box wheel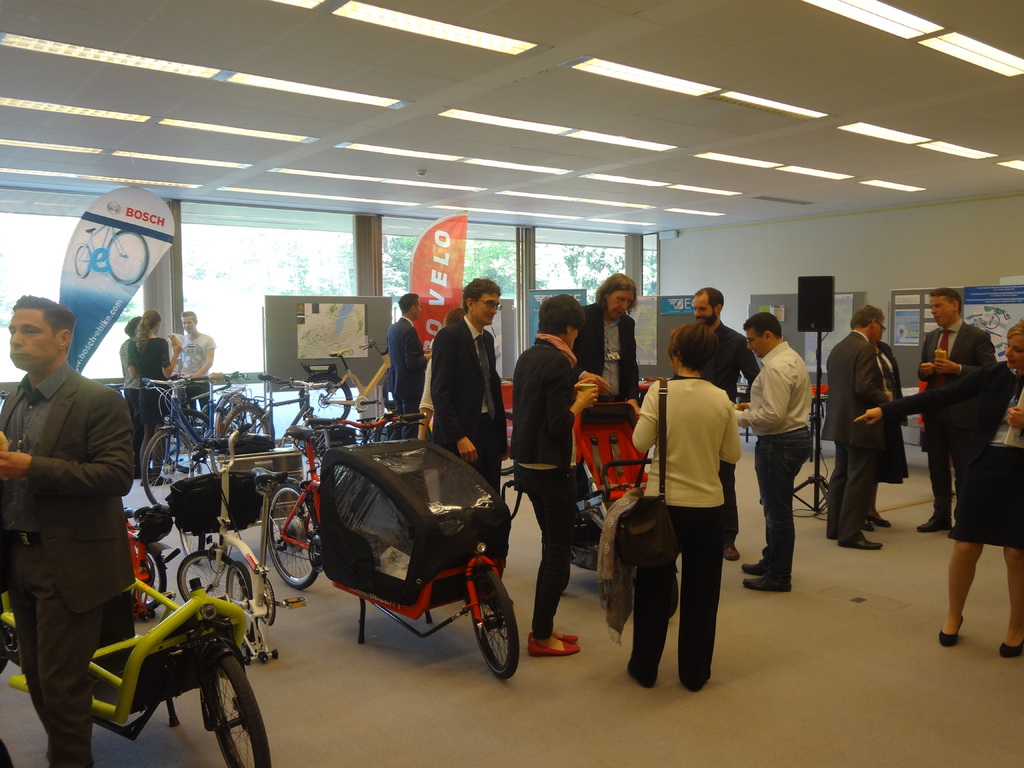
crop(668, 573, 680, 619)
